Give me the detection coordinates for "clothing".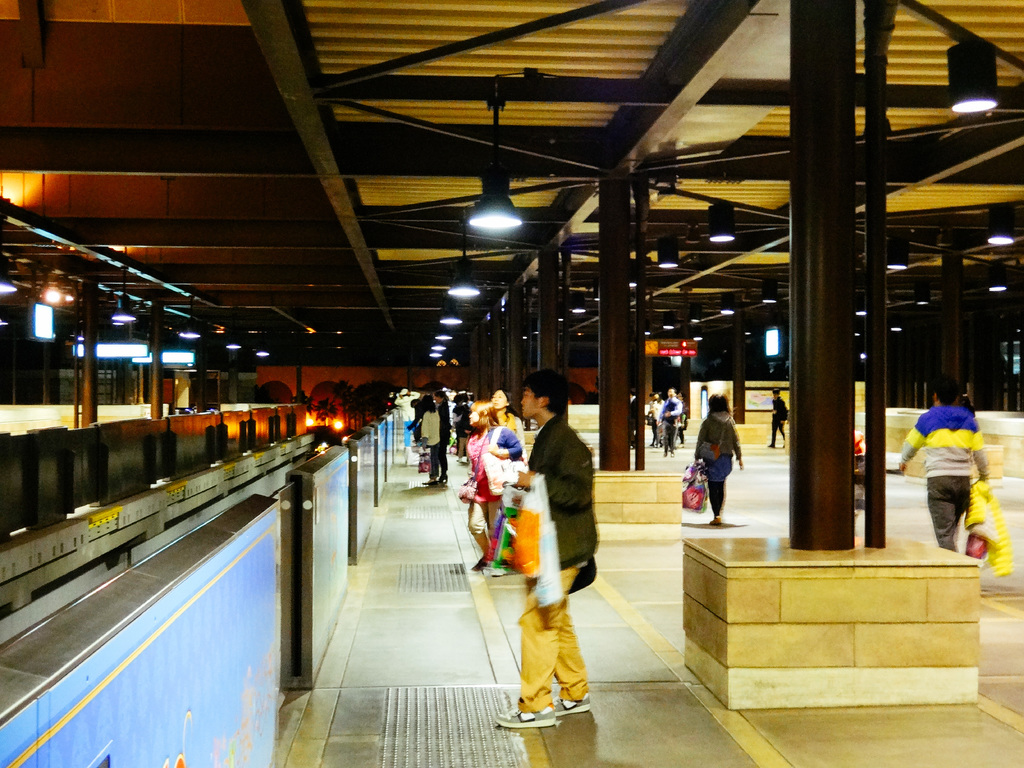
crop(768, 395, 789, 449).
